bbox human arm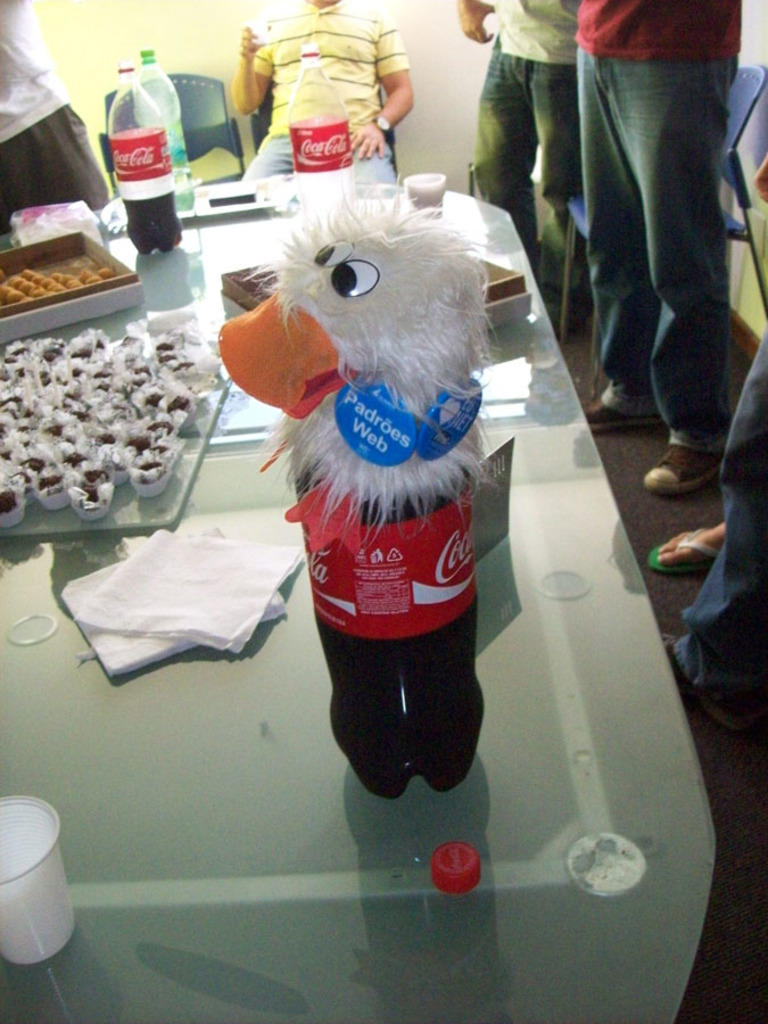
(x1=452, y1=0, x2=498, y2=43)
